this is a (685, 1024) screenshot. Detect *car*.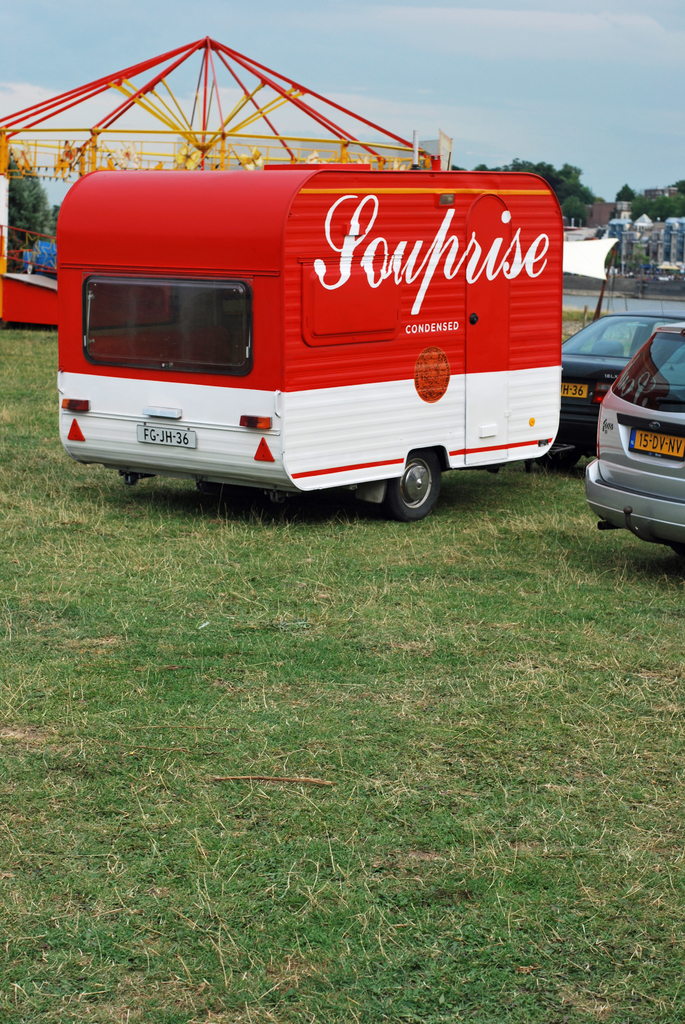
detection(555, 308, 679, 447).
